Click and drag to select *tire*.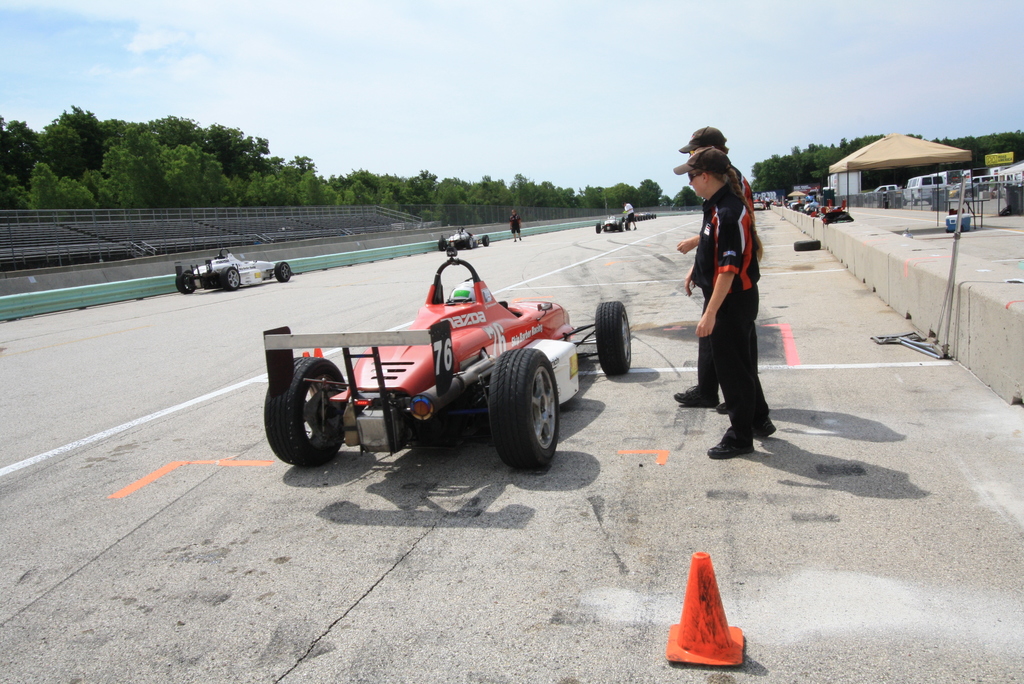
Selection: BBox(437, 237, 451, 252).
